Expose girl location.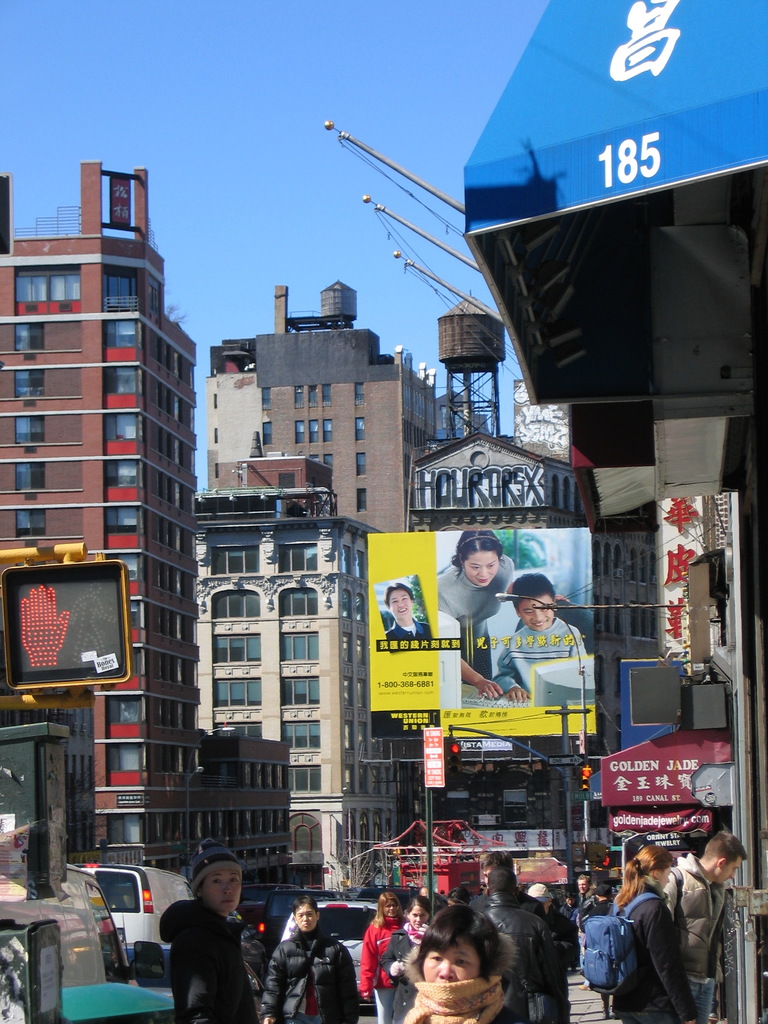
Exposed at bbox=(158, 836, 256, 1023).
